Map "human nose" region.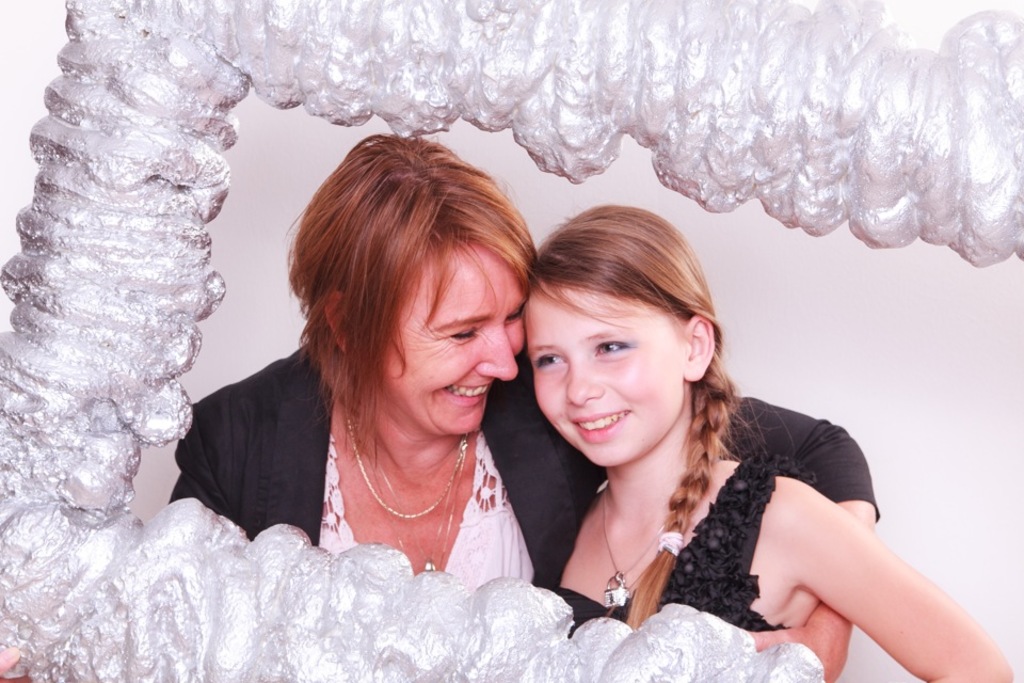
Mapped to BBox(477, 315, 518, 382).
